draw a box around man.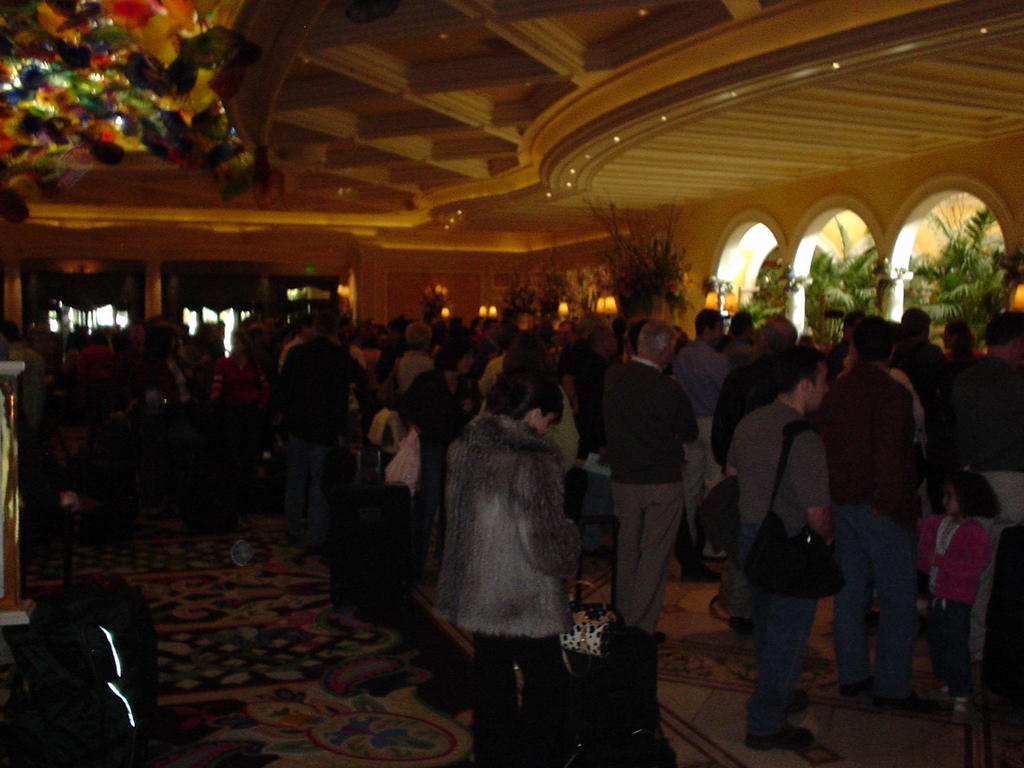
l=669, t=308, r=729, b=555.
